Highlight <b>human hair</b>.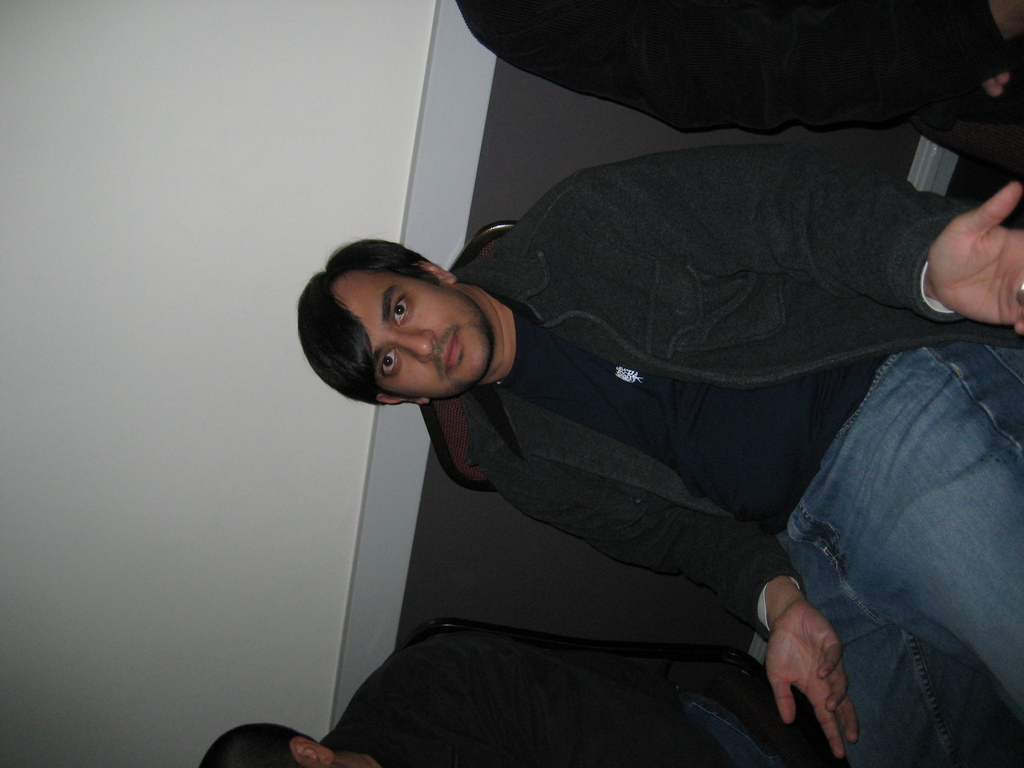
Highlighted region: BBox(293, 237, 425, 403).
